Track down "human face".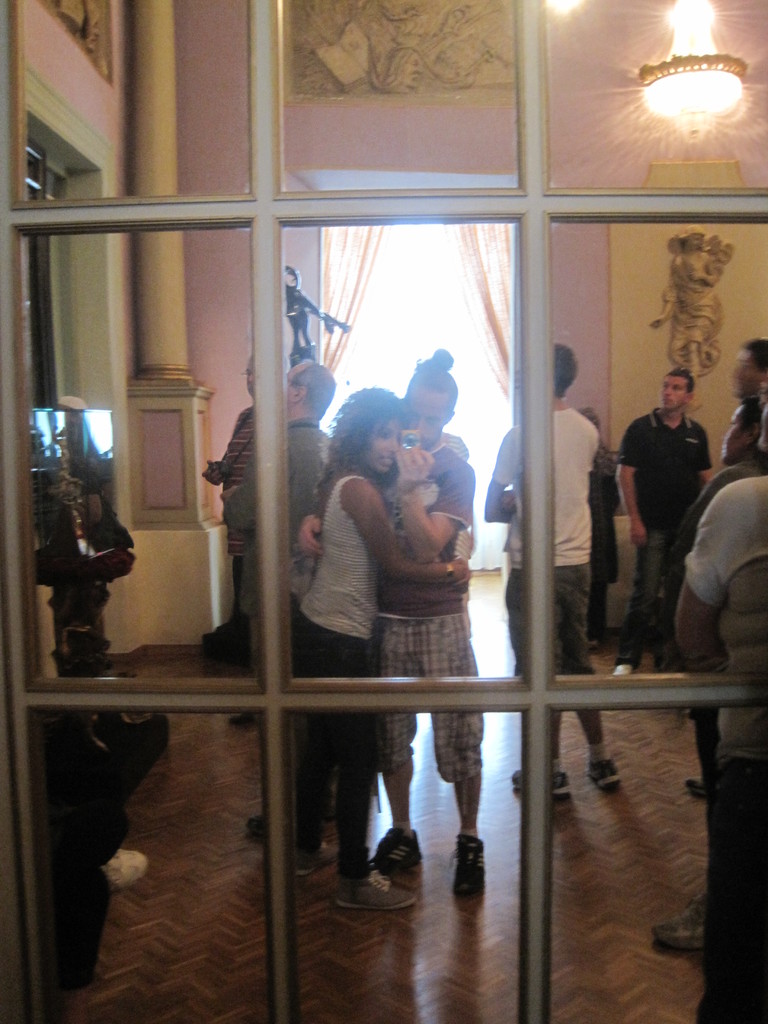
Tracked to x1=657, y1=377, x2=687, y2=408.
